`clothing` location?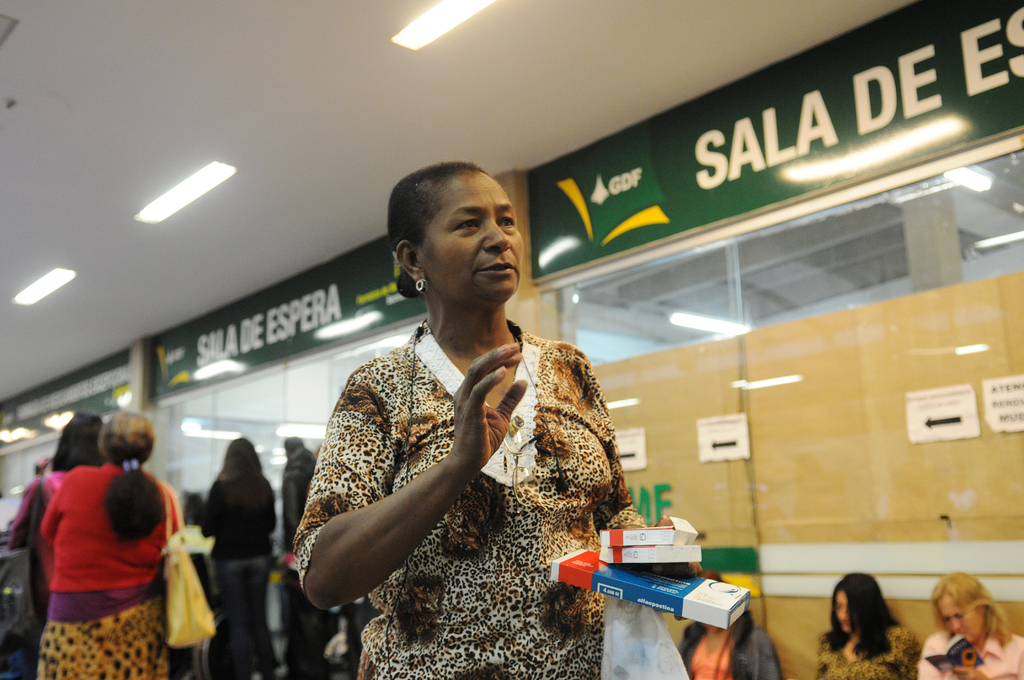
[x1=24, y1=457, x2=188, y2=665]
